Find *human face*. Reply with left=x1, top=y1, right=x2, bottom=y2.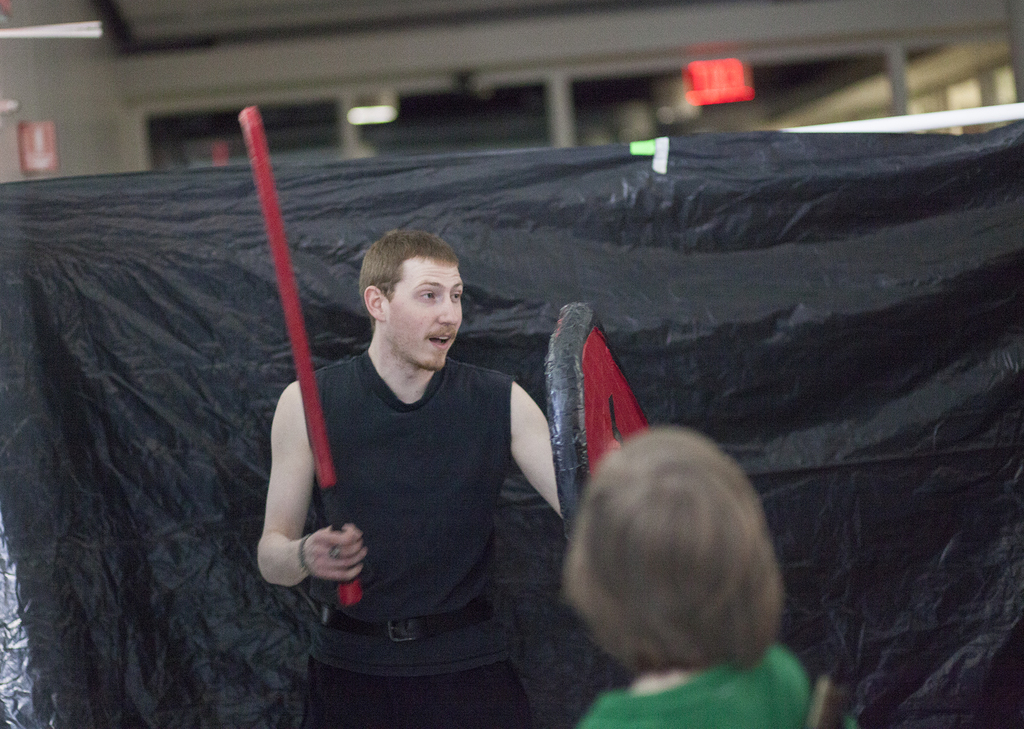
left=387, top=262, right=467, bottom=373.
